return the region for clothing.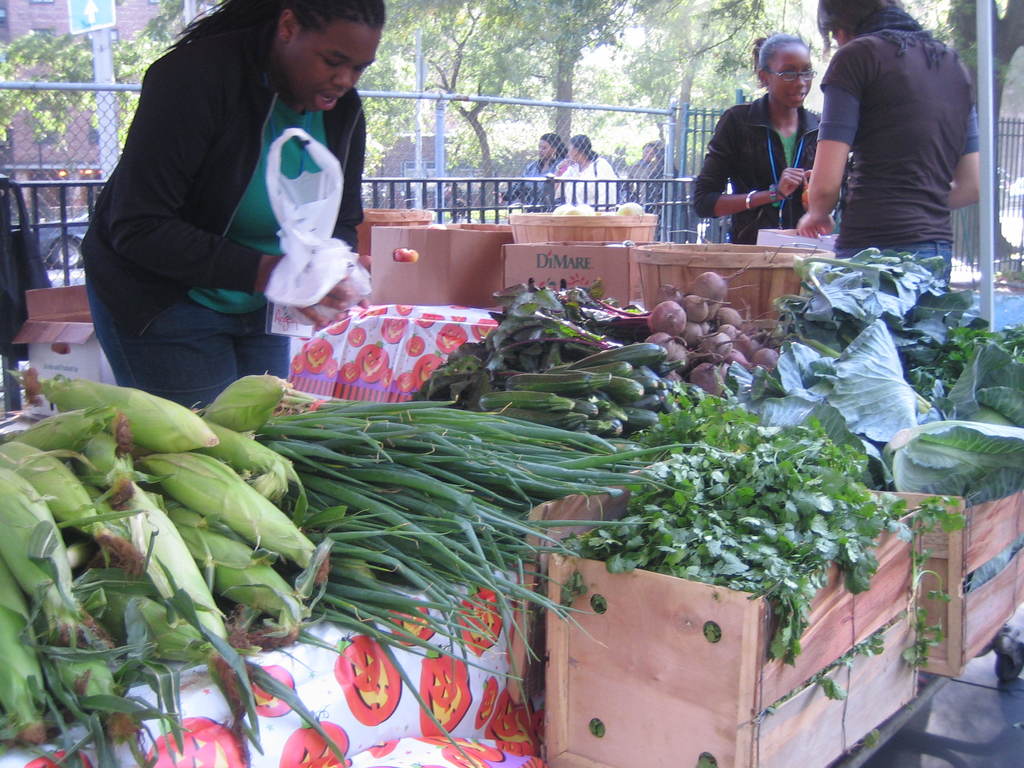
<bbox>620, 158, 669, 218</bbox>.
